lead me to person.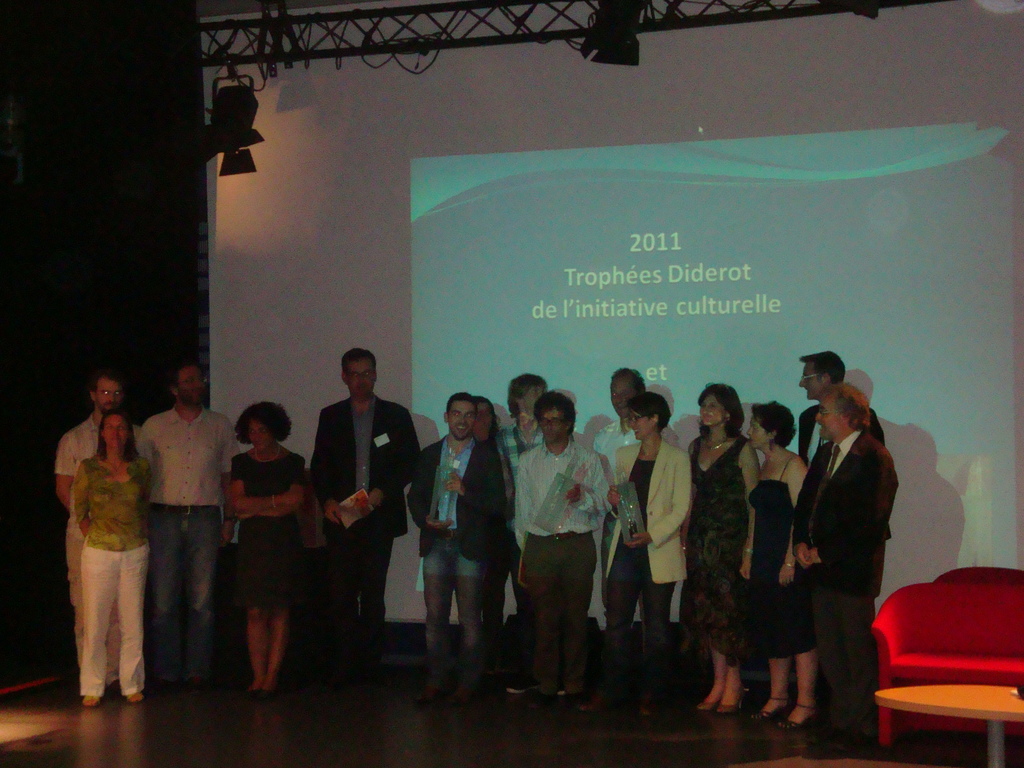
Lead to x1=50, y1=348, x2=903, y2=756.
